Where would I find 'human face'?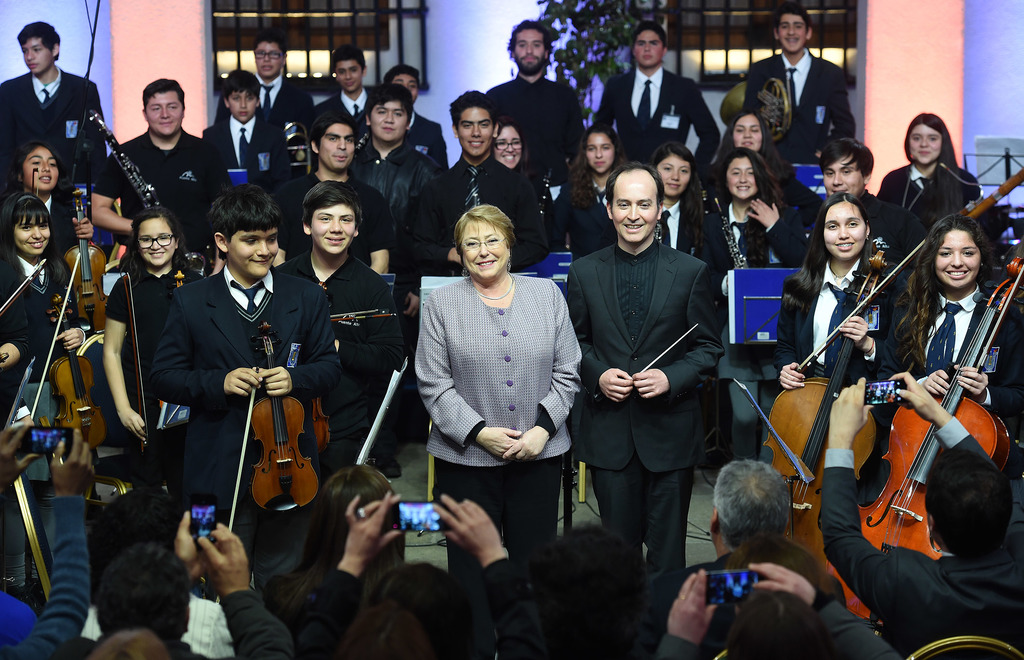
At (left=134, top=220, right=175, bottom=267).
